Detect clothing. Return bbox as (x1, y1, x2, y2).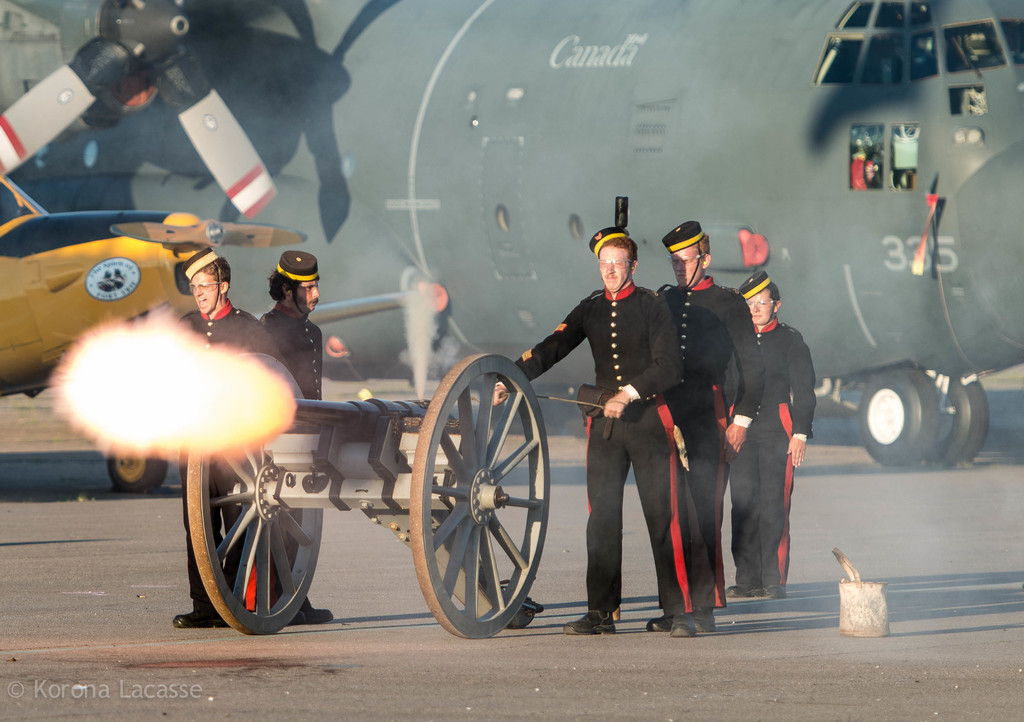
(497, 280, 687, 619).
